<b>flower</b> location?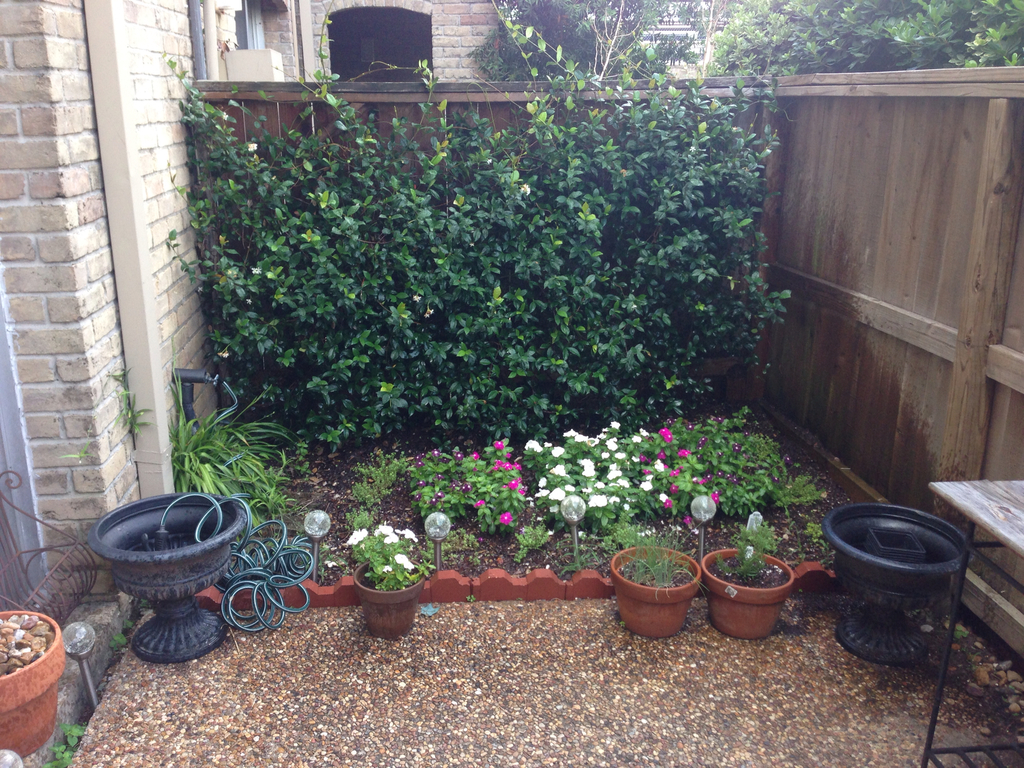
bbox=(564, 481, 576, 492)
